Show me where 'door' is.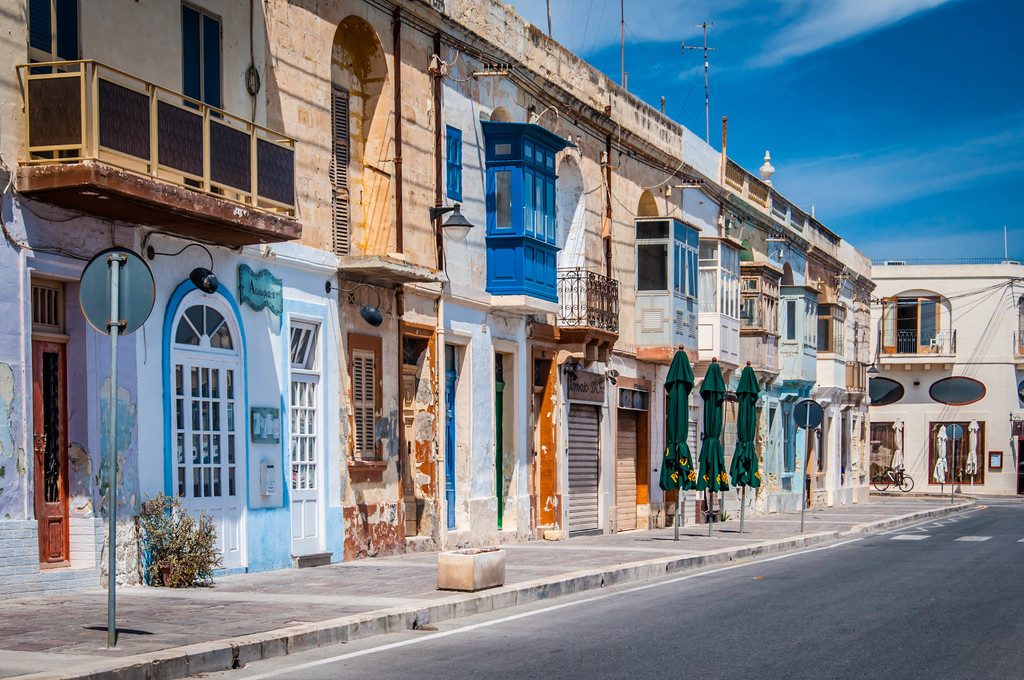
'door' is at select_region(34, 338, 72, 565).
